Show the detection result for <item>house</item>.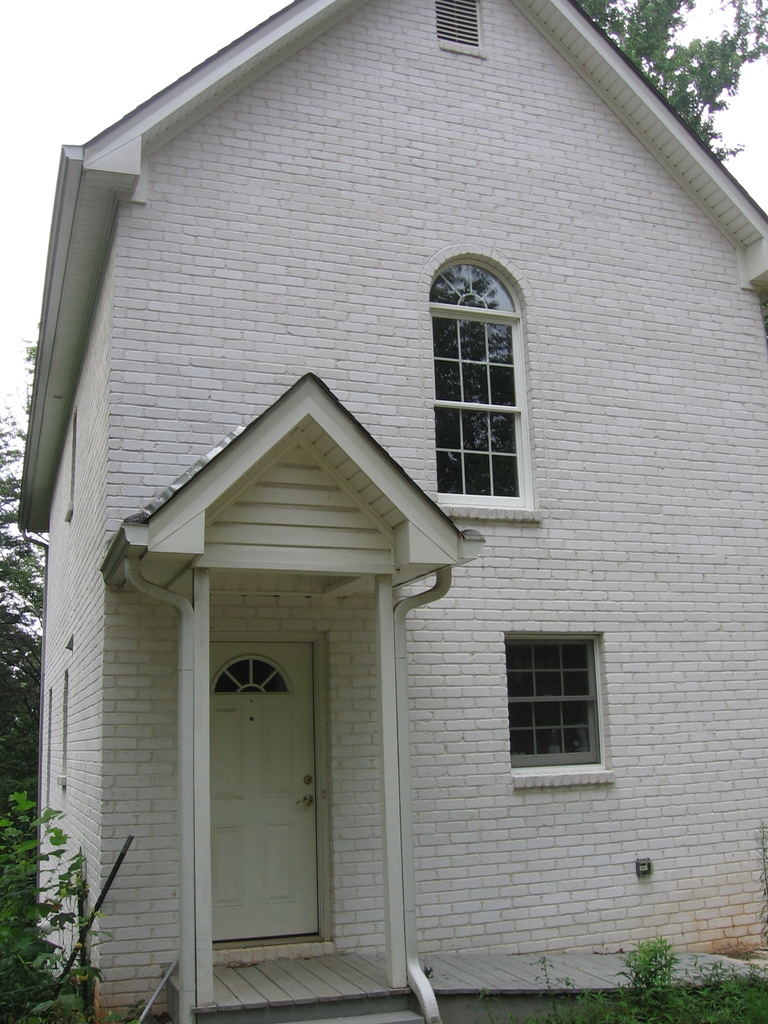
pyautogui.locateOnScreen(10, 0, 767, 1023).
